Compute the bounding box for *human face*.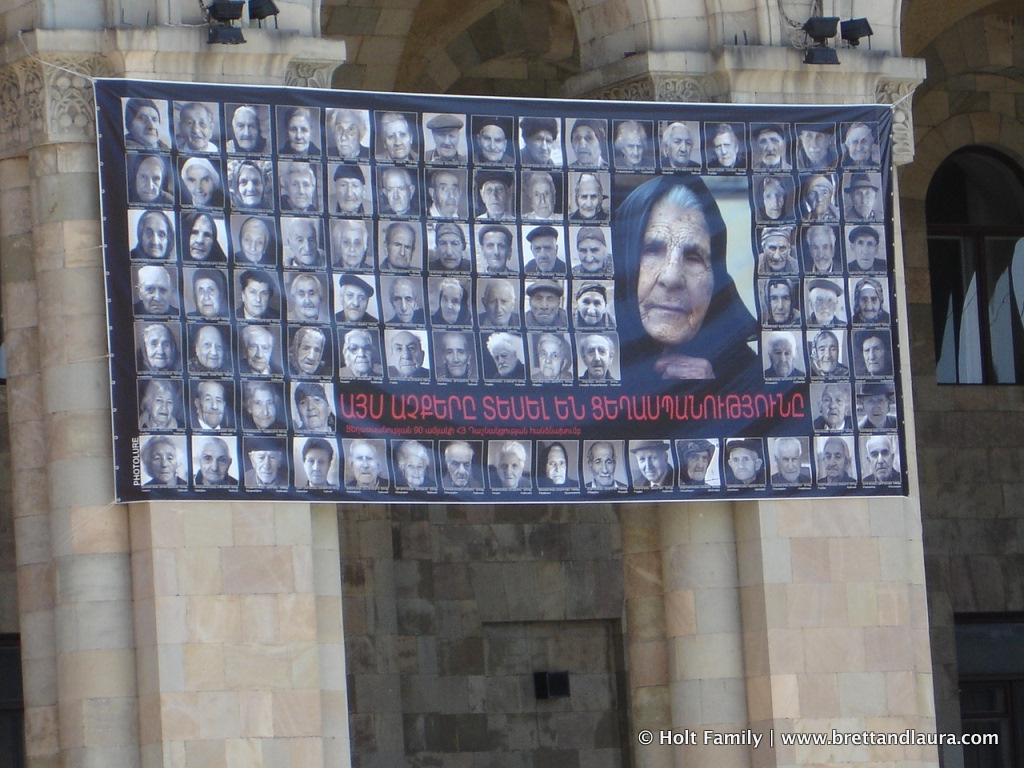
pyautogui.locateOnScreen(437, 175, 459, 216).
